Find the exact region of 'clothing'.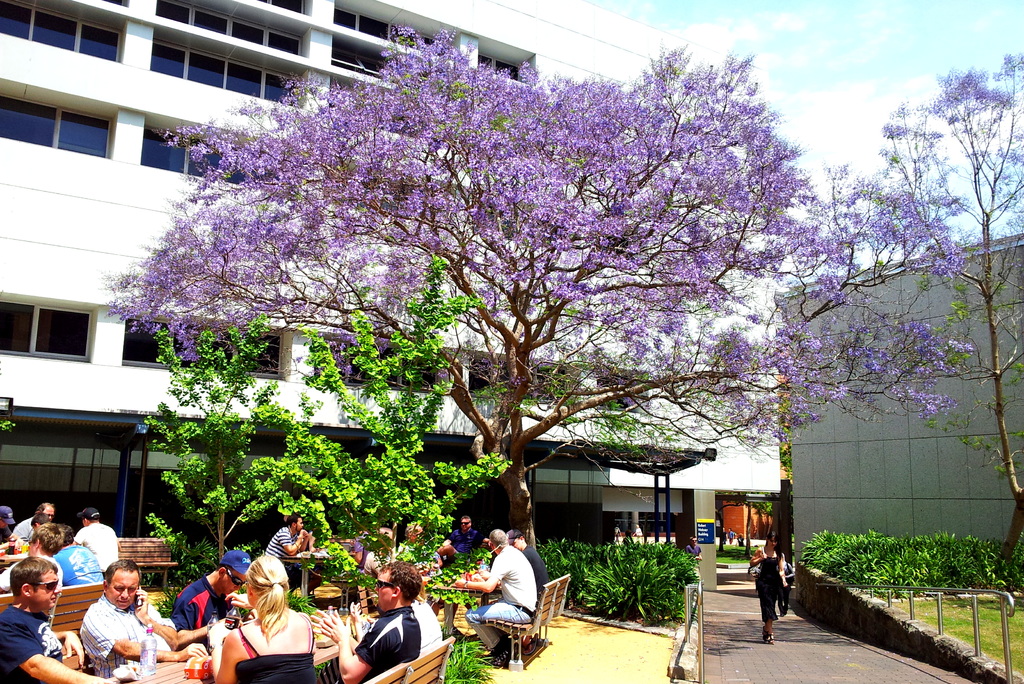
Exact region: <box>88,601,168,683</box>.
